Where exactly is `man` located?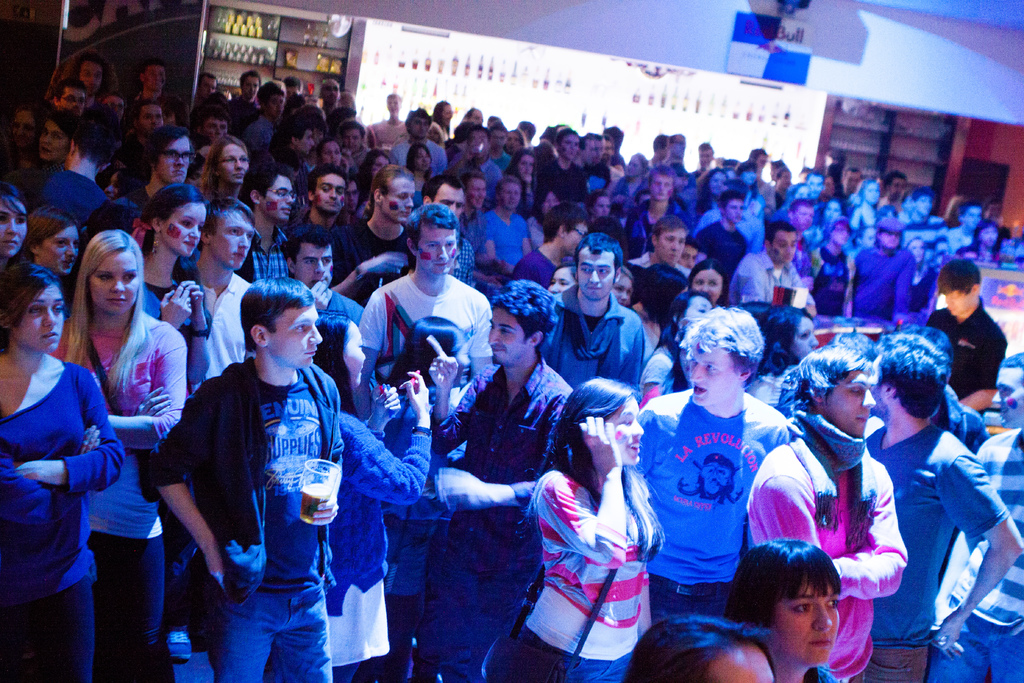
Its bounding box is x1=630, y1=298, x2=794, y2=625.
